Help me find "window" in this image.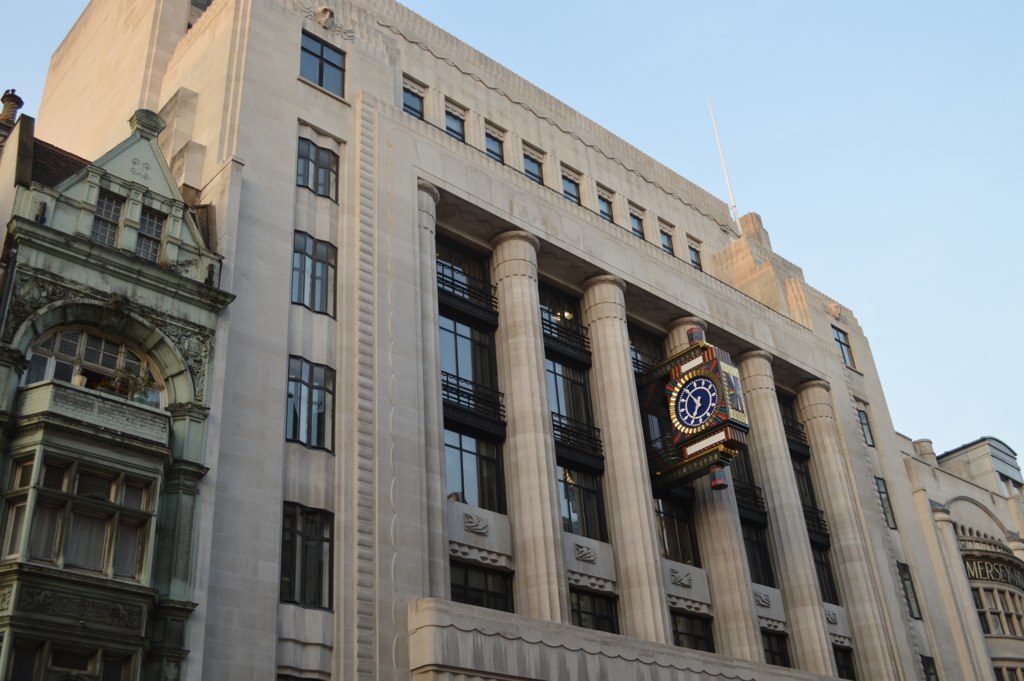
Found it: [x1=283, y1=20, x2=352, y2=91].
